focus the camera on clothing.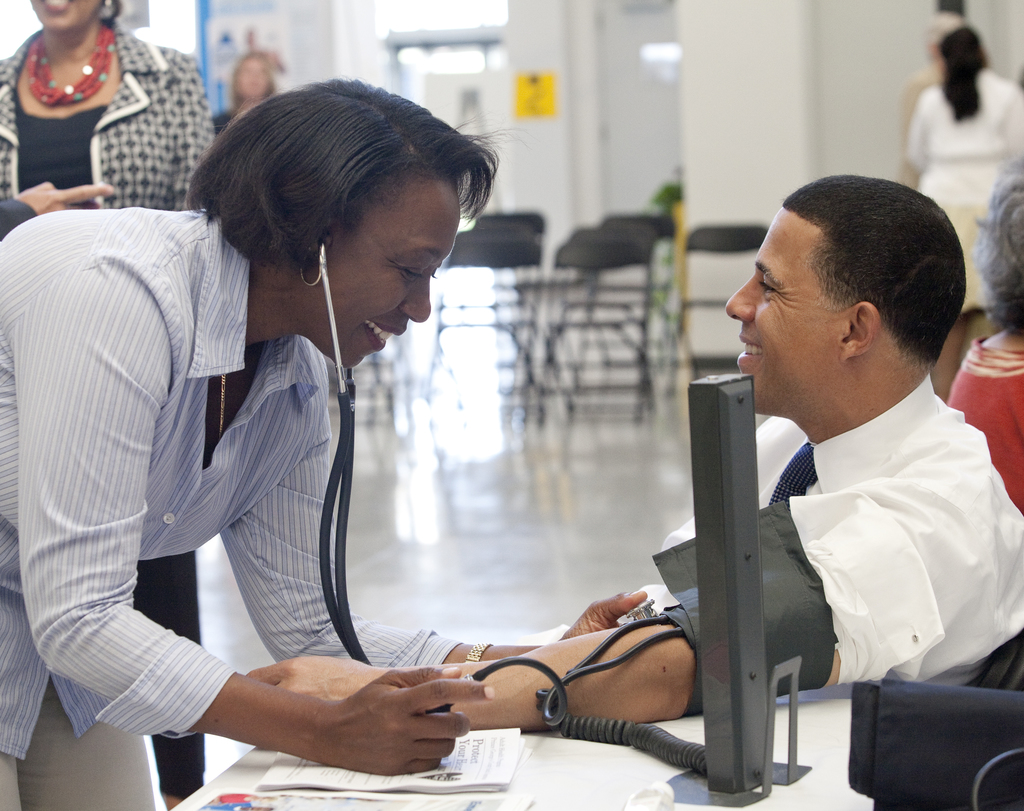
Focus region: {"left": 0, "top": 158, "right": 384, "bottom": 792}.
